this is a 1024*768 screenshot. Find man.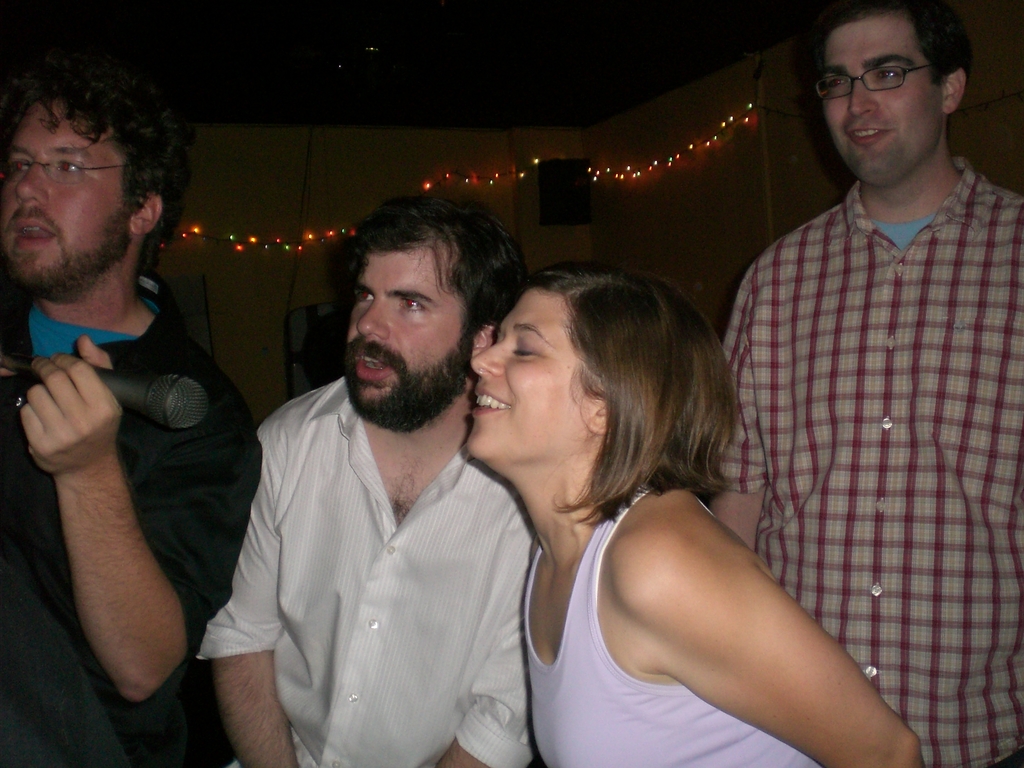
Bounding box: pyautogui.locateOnScreen(0, 60, 259, 767).
